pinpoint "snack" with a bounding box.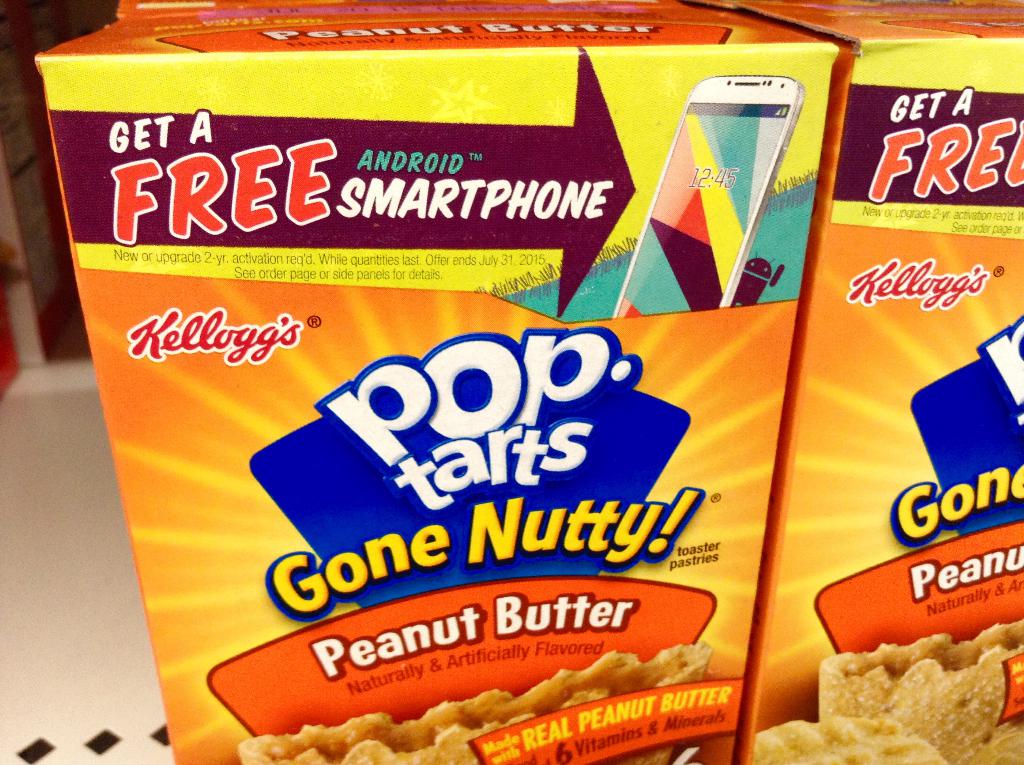
(819, 621, 1023, 764).
